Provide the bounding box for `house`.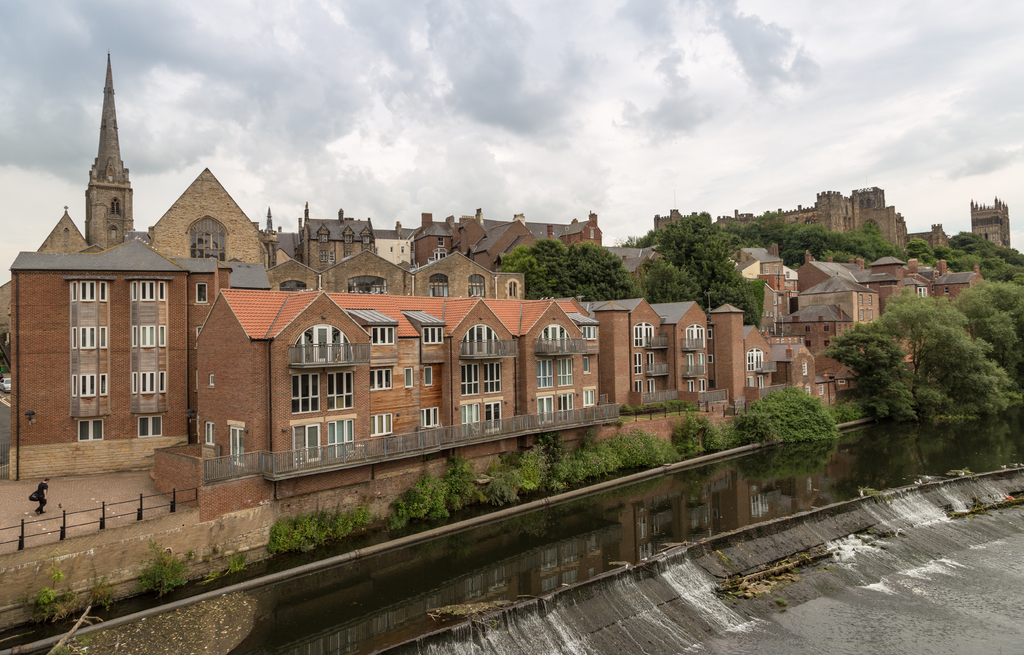
[522, 302, 594, 416].
